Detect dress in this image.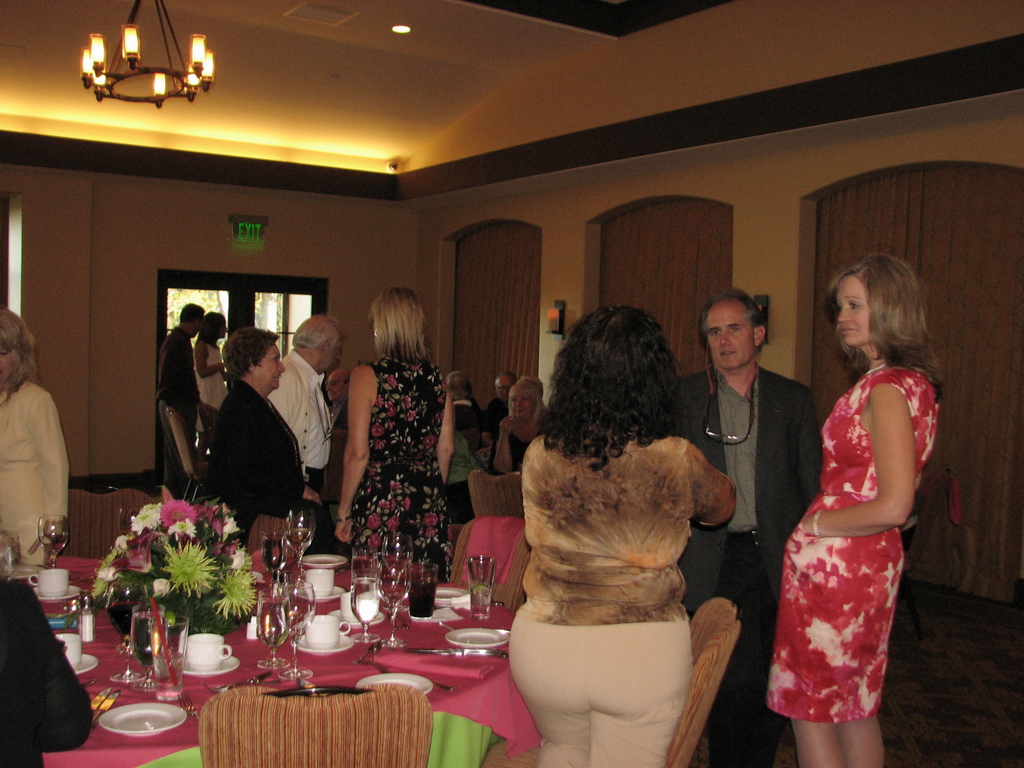
Detection: box=[211, 373, 312, 541].
